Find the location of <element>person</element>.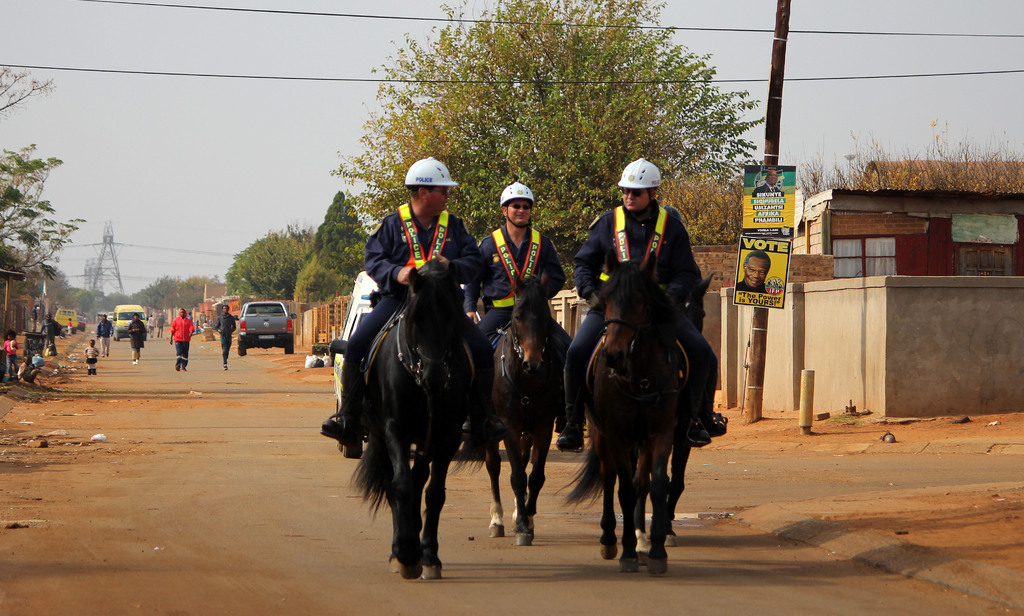
Location: BBox(157, 314, 166, 336).
